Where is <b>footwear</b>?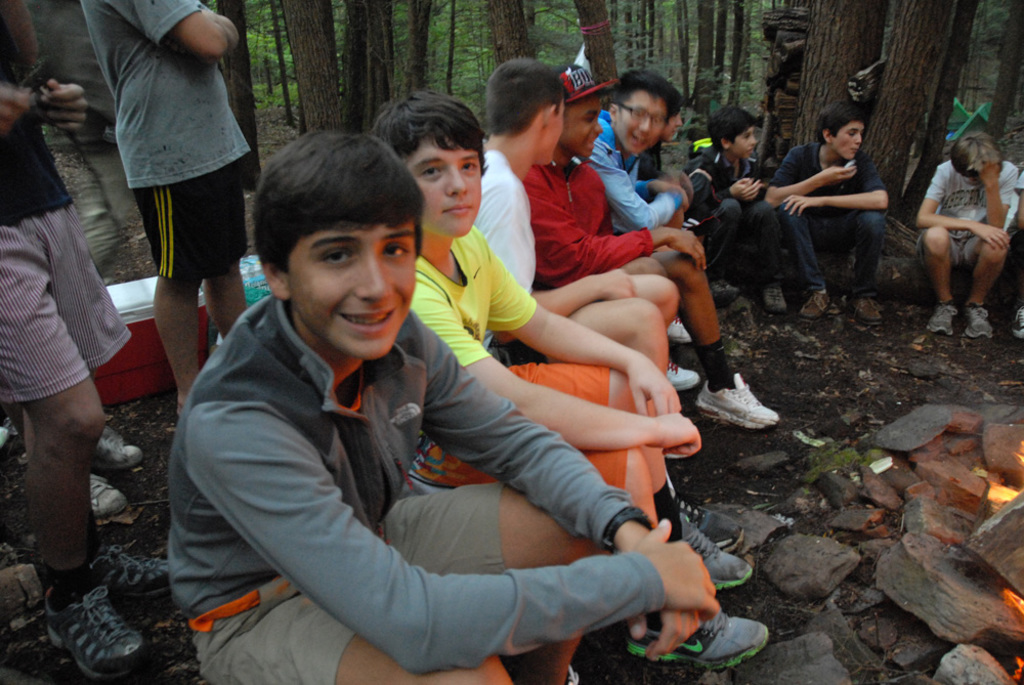
[left=98, top=423, right=143, bottom=469].
